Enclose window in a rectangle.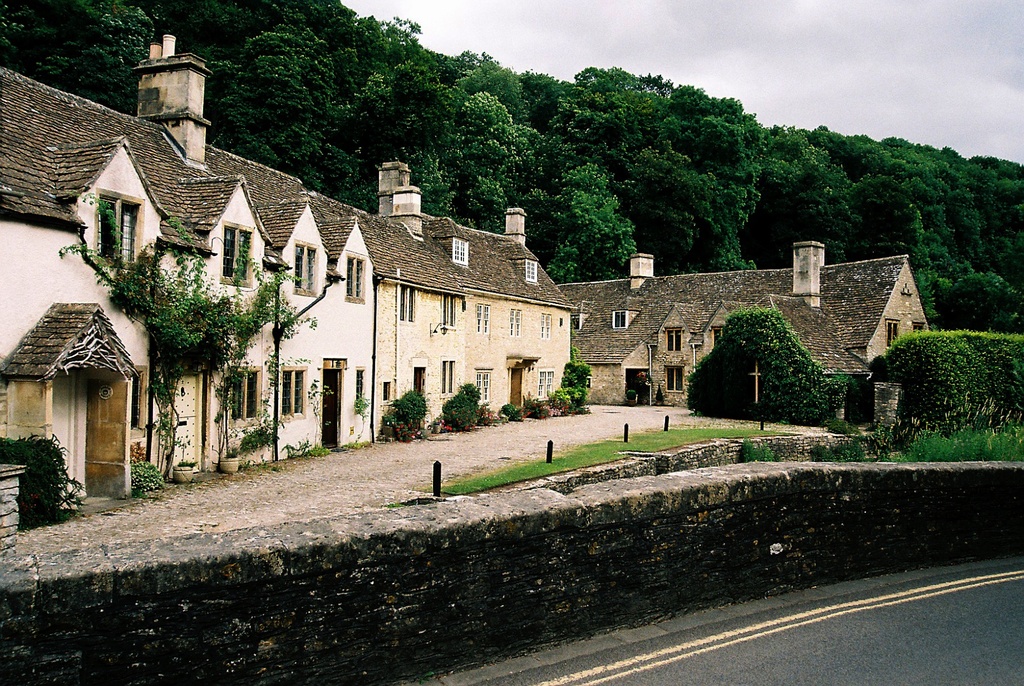
662, 361, 686, 394.
